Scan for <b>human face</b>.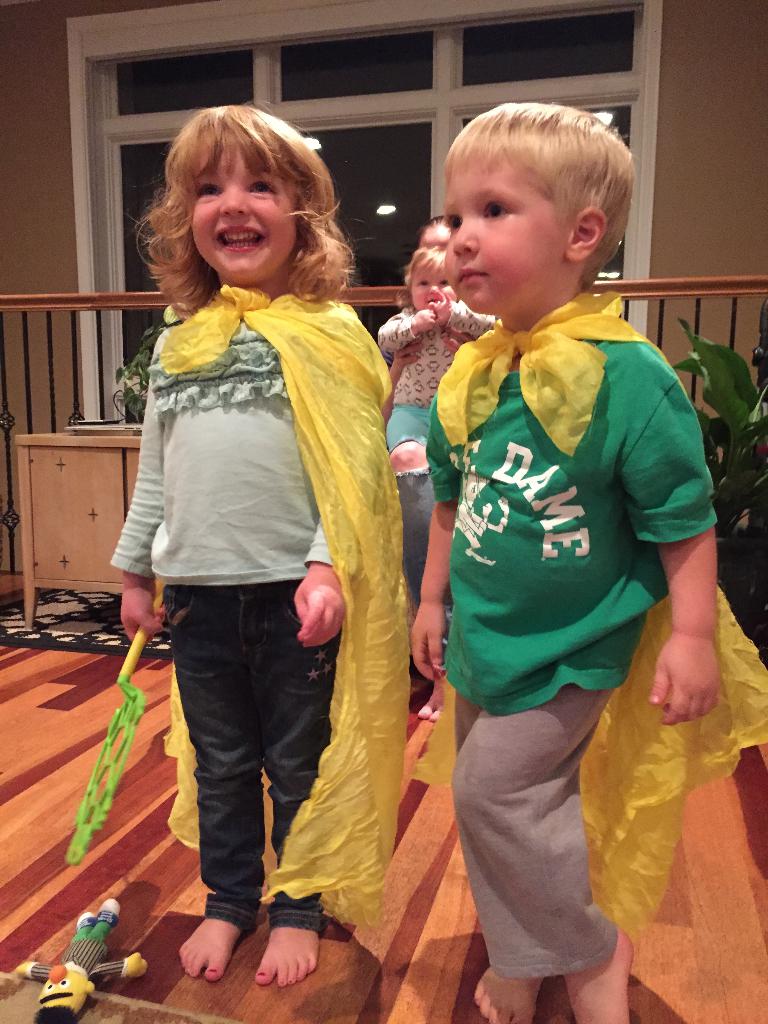
Scan result: {"left": 439, "top": 158, "right": 569, "bottom": 310}.
